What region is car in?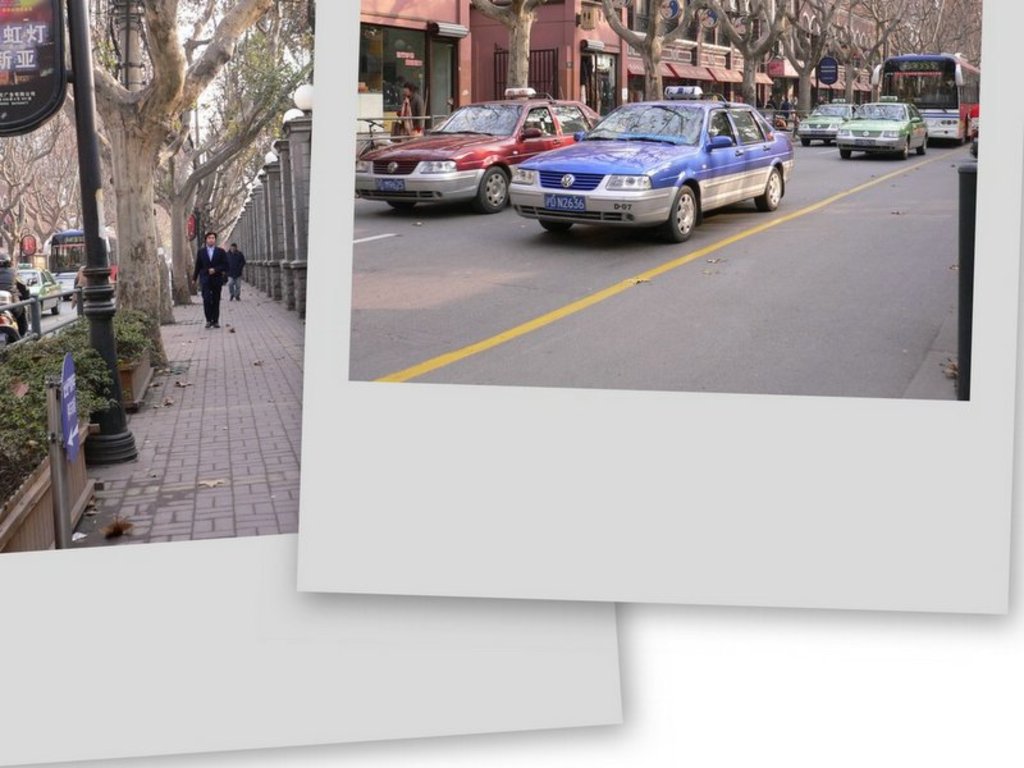
[13, 264, 63, 315].
